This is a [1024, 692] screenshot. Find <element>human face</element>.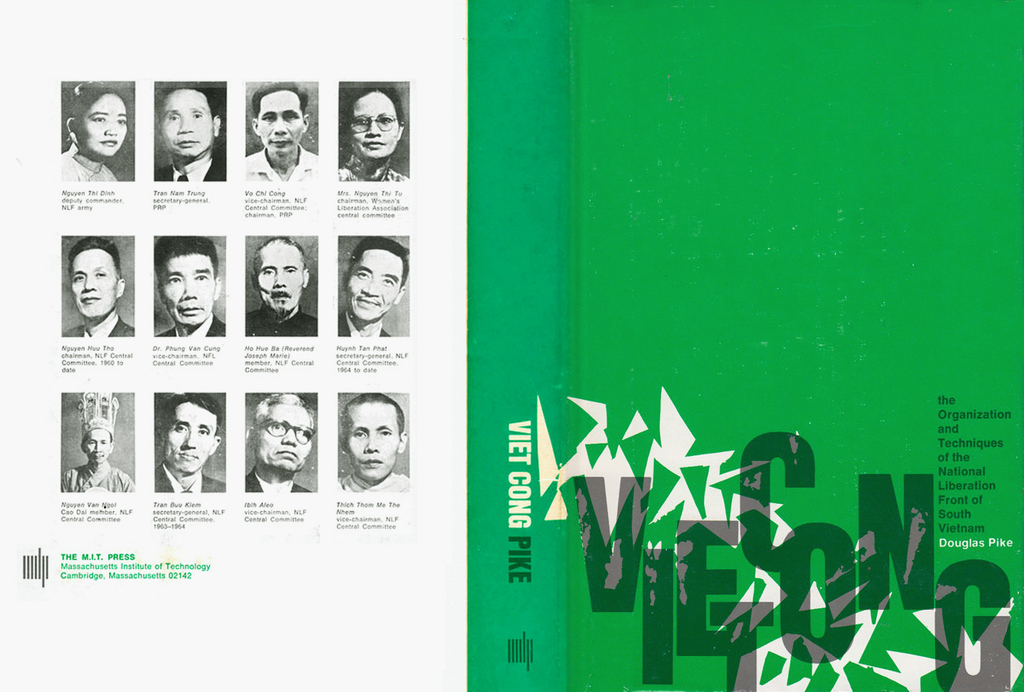
Bounding box: Rect(259, 90, 304, 153).
